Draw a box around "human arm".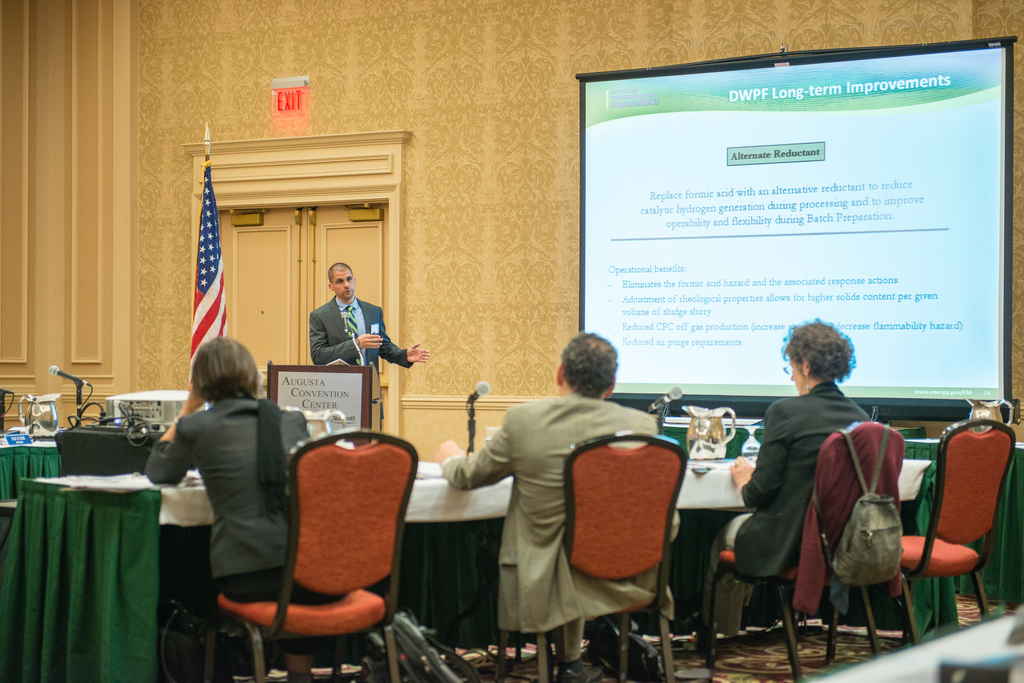
box=[138, 373, 206, 486].
